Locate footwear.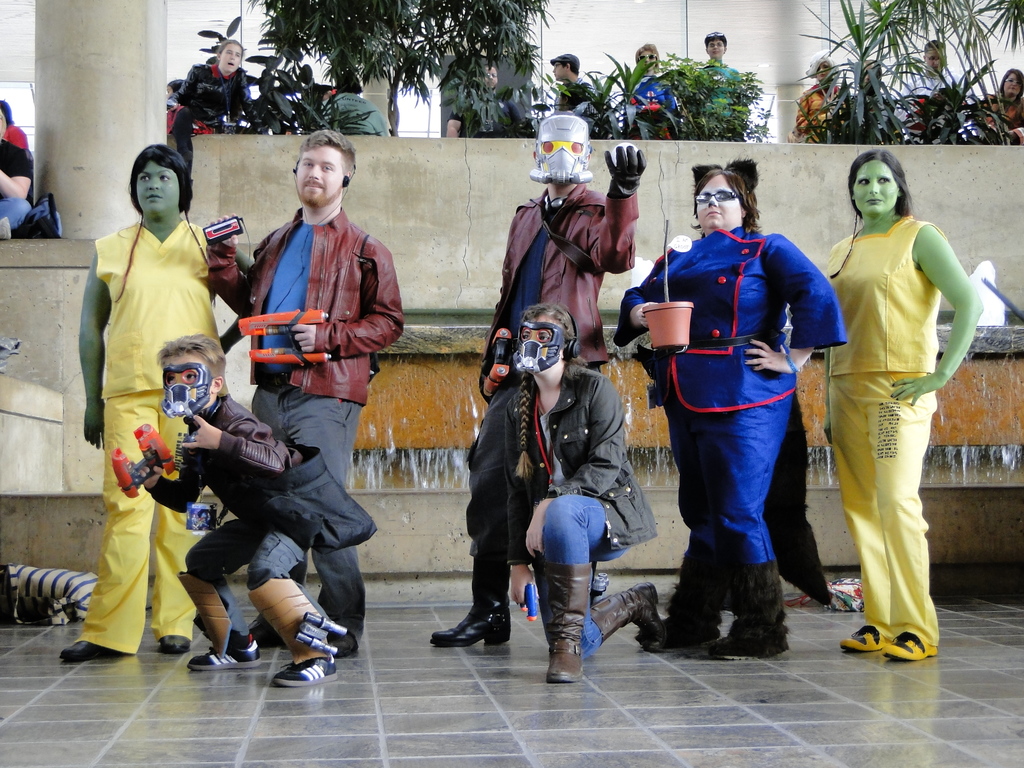
Bounding box: (276, 658, 336, 688).
